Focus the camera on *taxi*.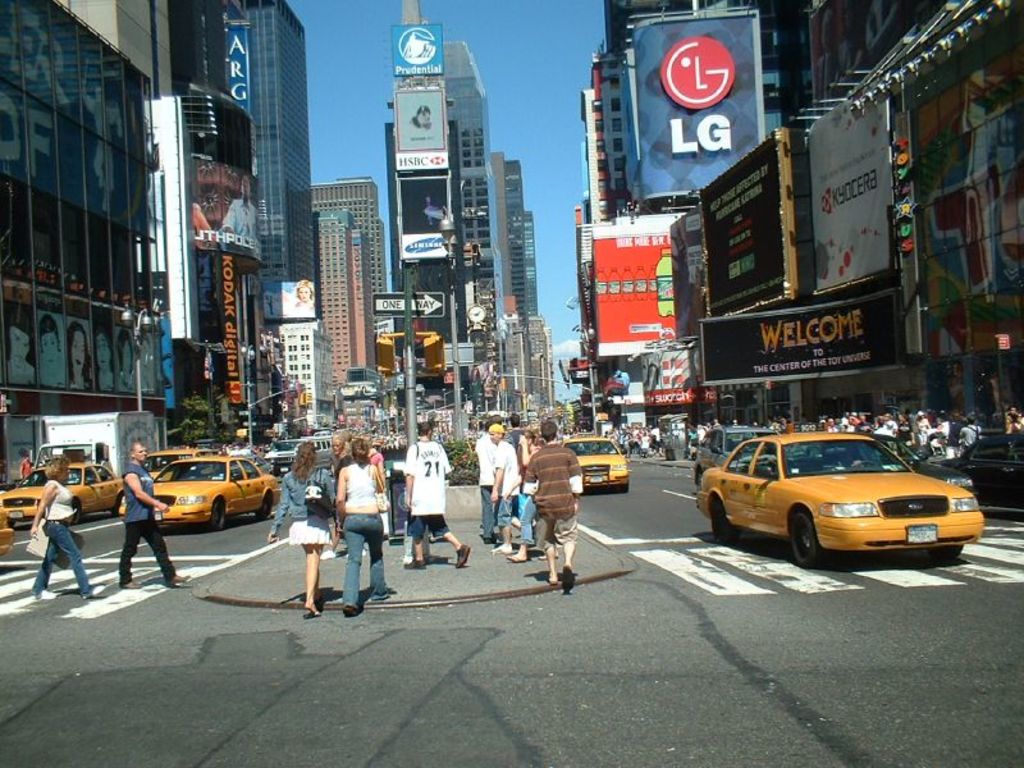
Focus region: 145/447/225/479.
